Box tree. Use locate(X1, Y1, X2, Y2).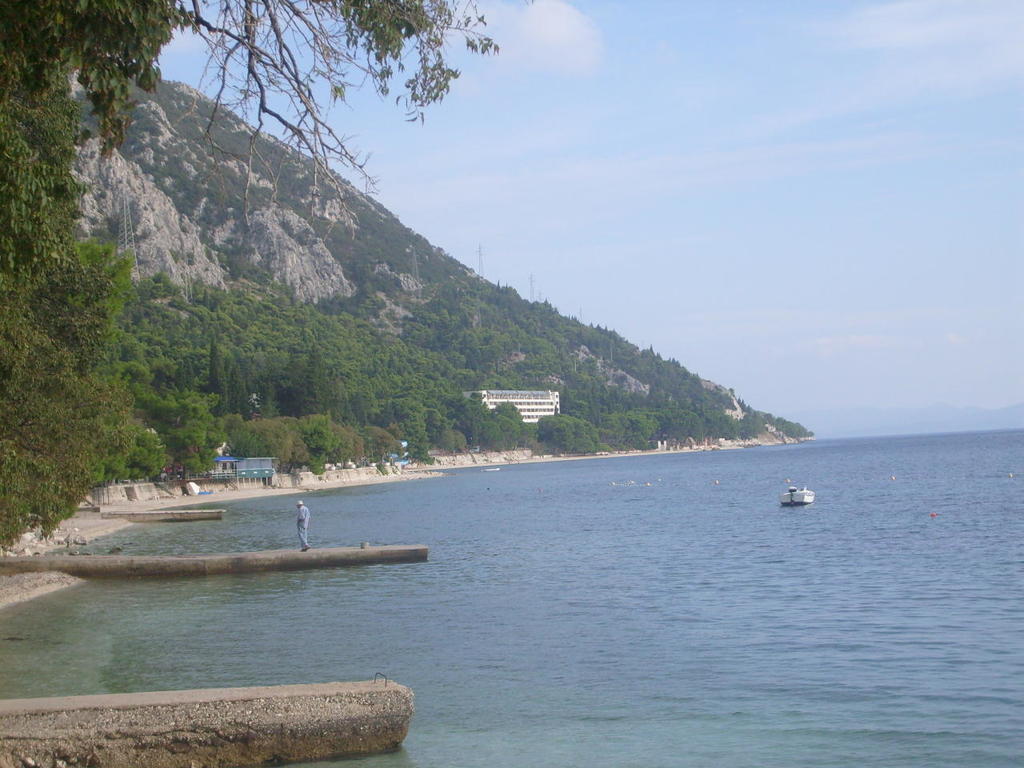
locate(506, 277, 821, 453).
